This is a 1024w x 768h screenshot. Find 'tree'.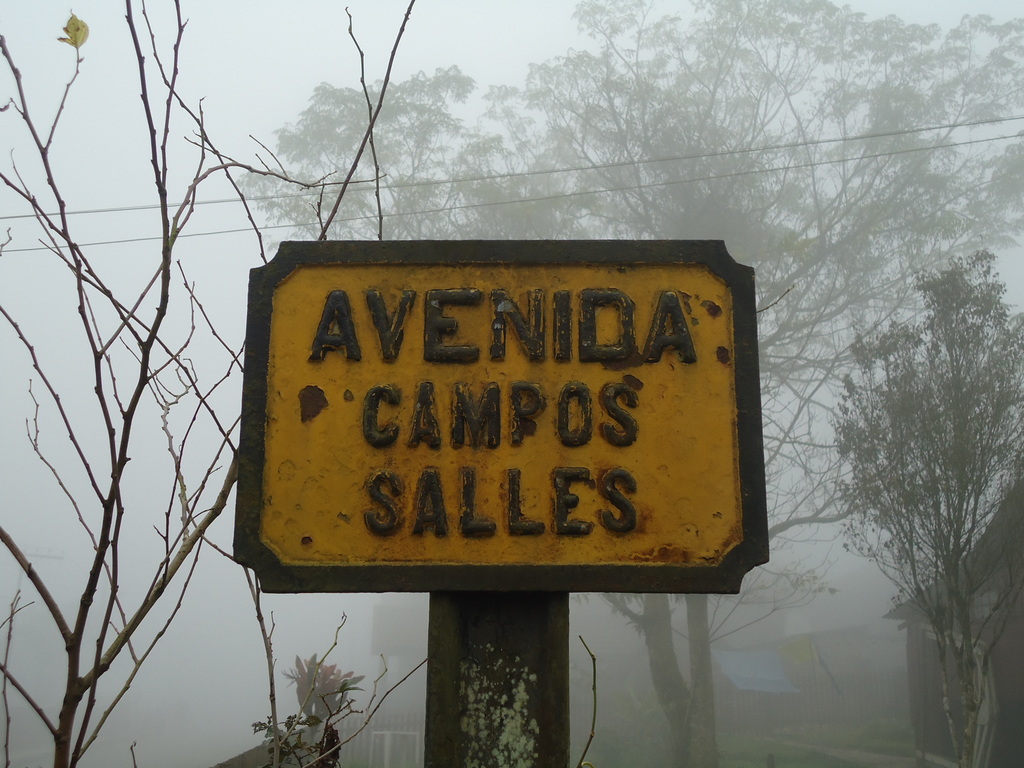
Bounding box: [808,182,1011,721].
